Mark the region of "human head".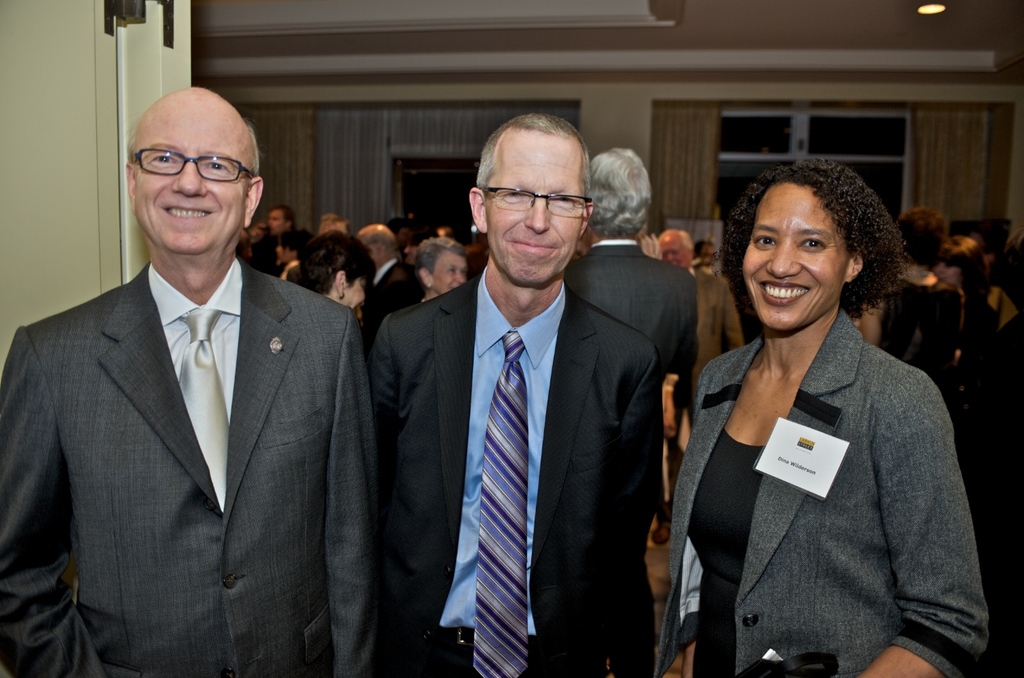
Region: l=286, t=228, r=377, b=307.
